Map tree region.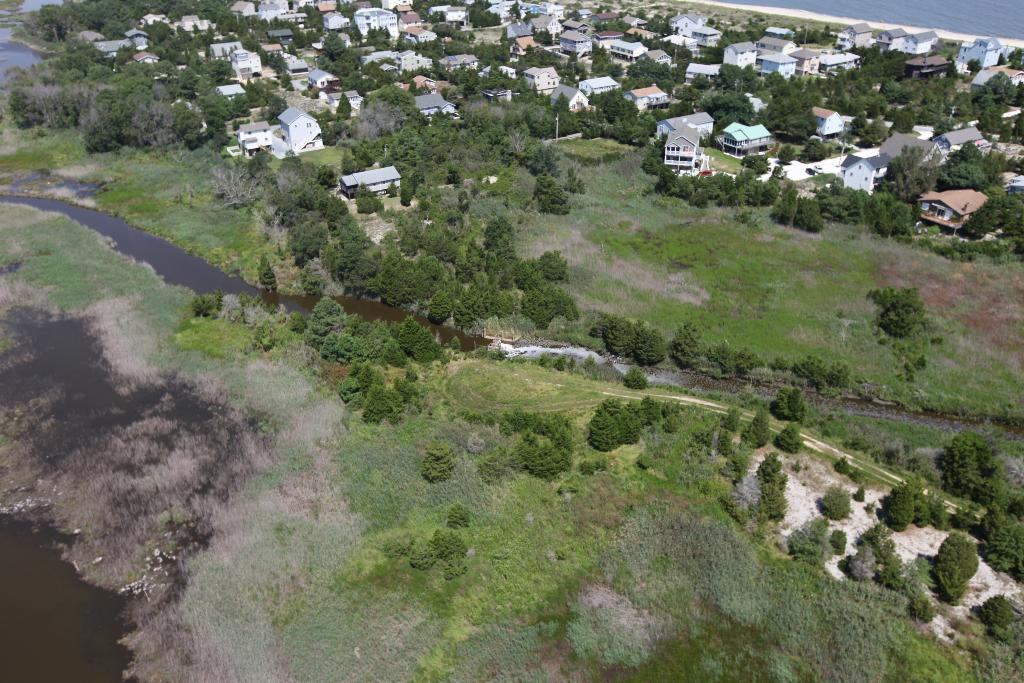
Mapped to [655, 78, 676, 107].
